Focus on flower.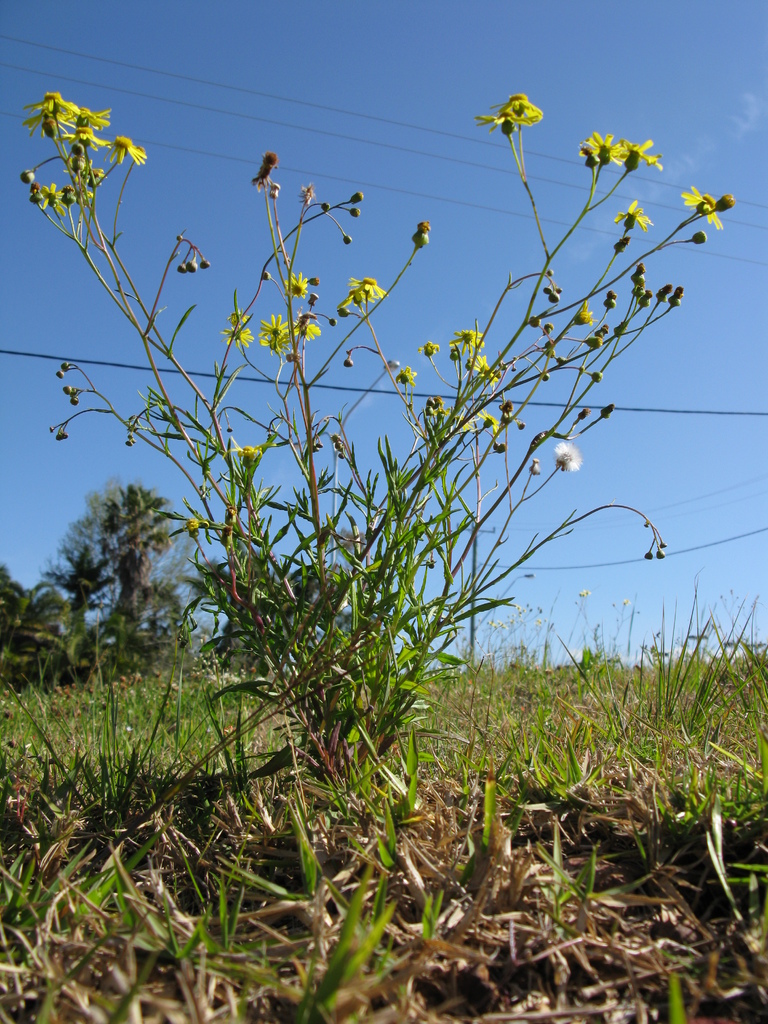
Focused at select_region(229, 442, 261, 471).
